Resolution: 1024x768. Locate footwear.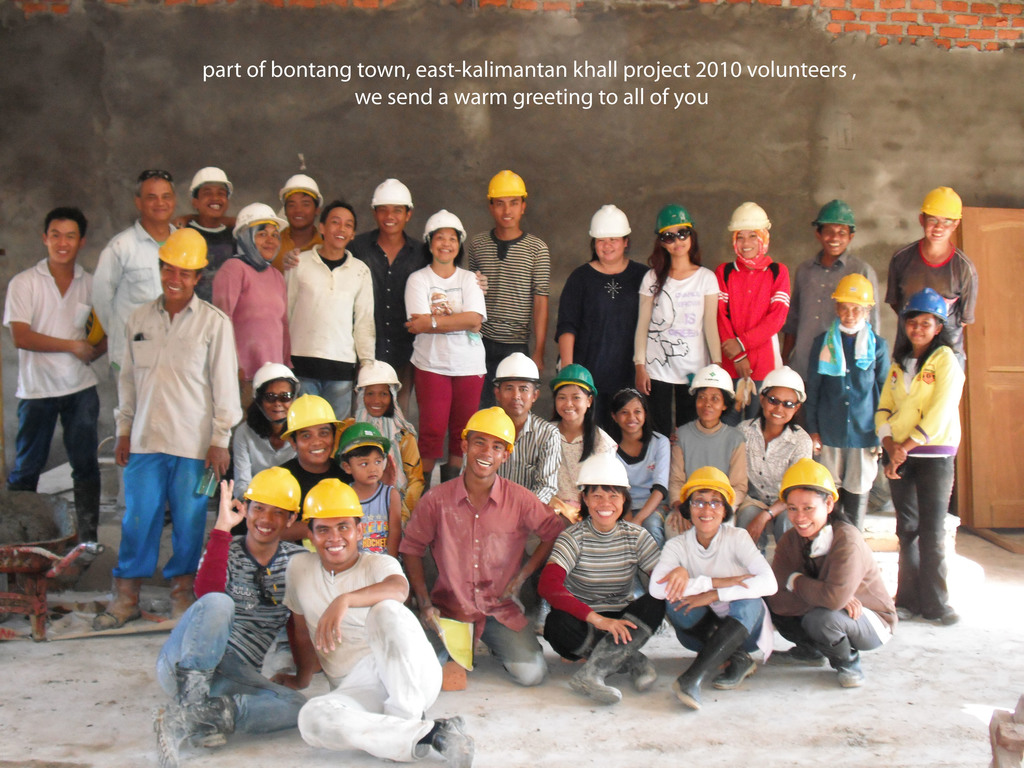
box=[414, 709, 477, 767].
